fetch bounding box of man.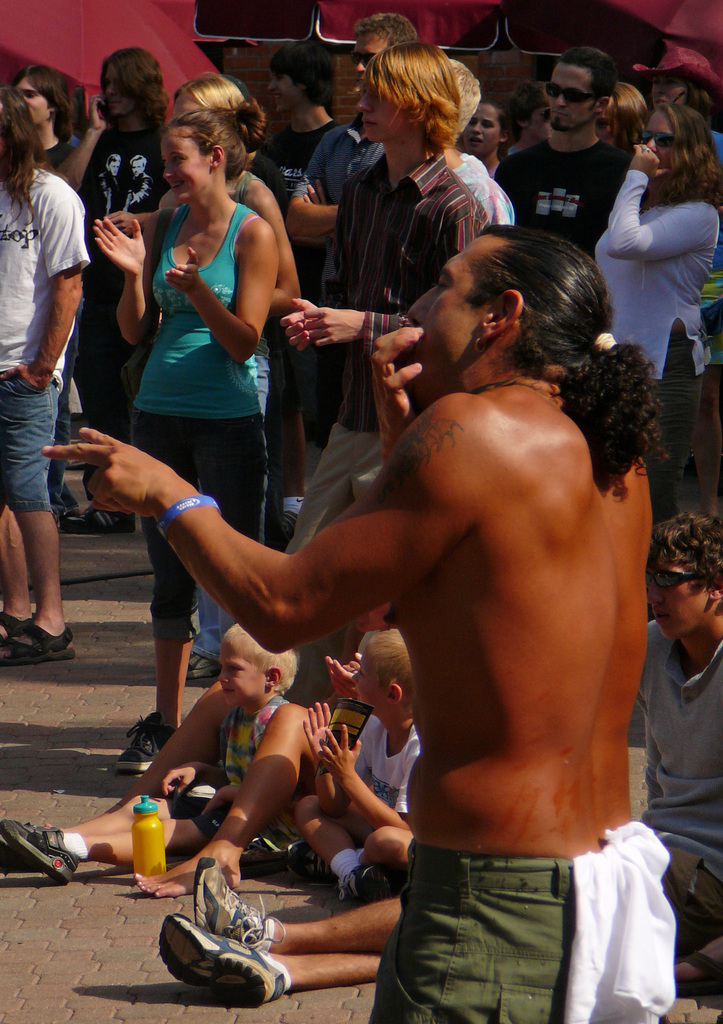
Bbox: {"left": 275, "top": 6, "right": 413, "bottom": 483}.
